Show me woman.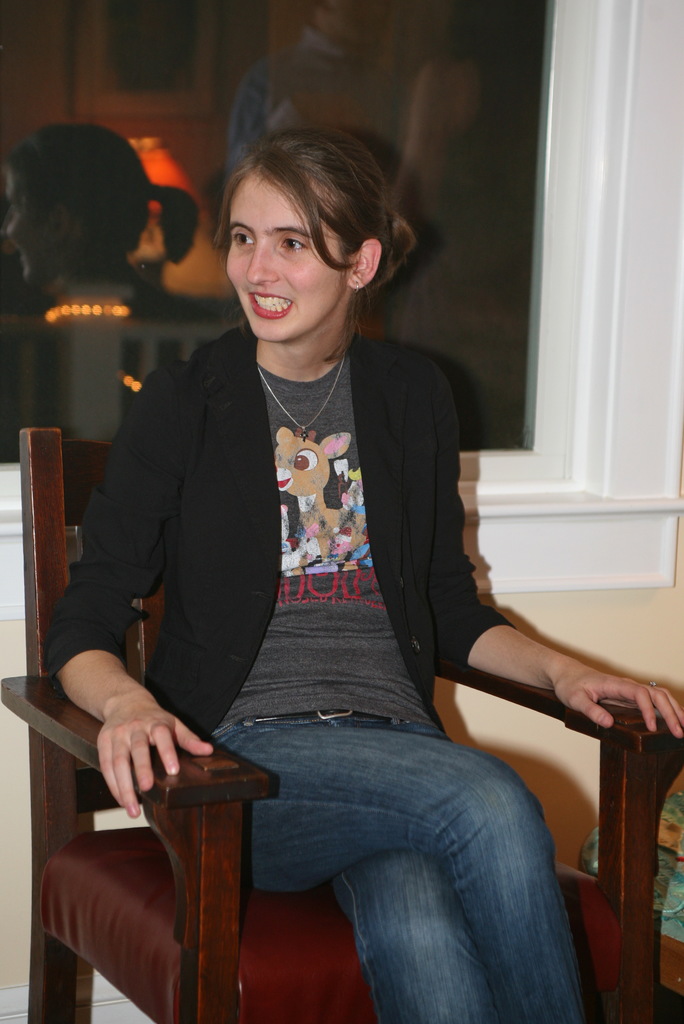
woman is here: l=46, t=120, r=683, b=1023.
